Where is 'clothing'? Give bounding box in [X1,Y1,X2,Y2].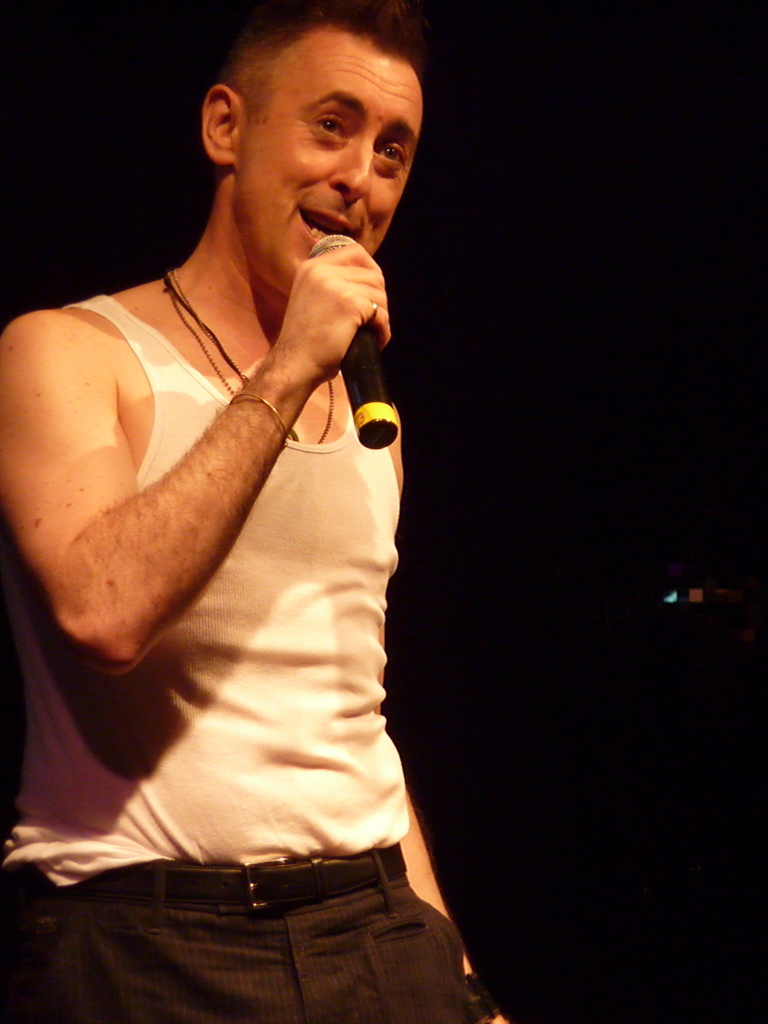
[45,117,435,981].
